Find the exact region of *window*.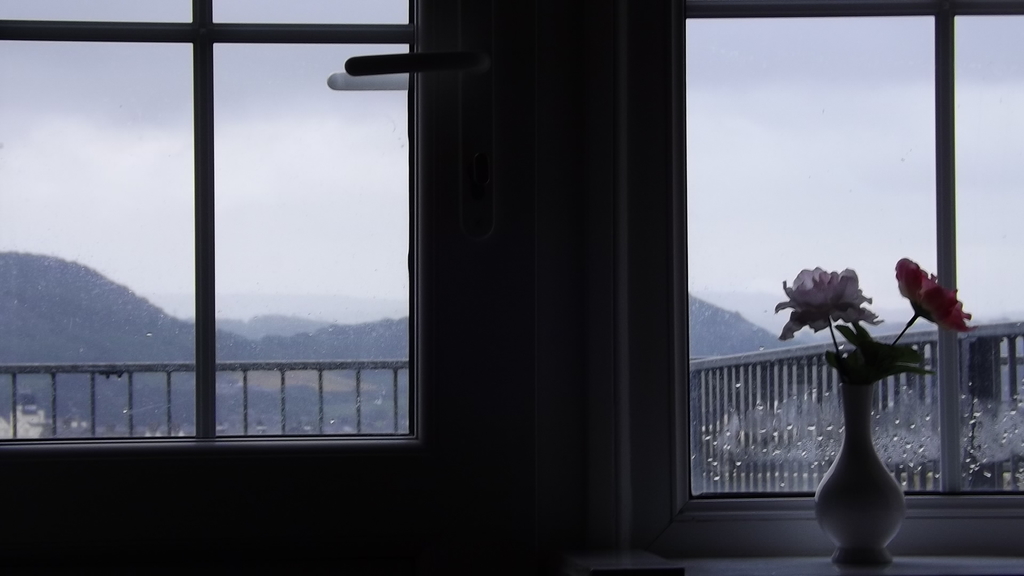
Exact region: [683,4,1023,516].
